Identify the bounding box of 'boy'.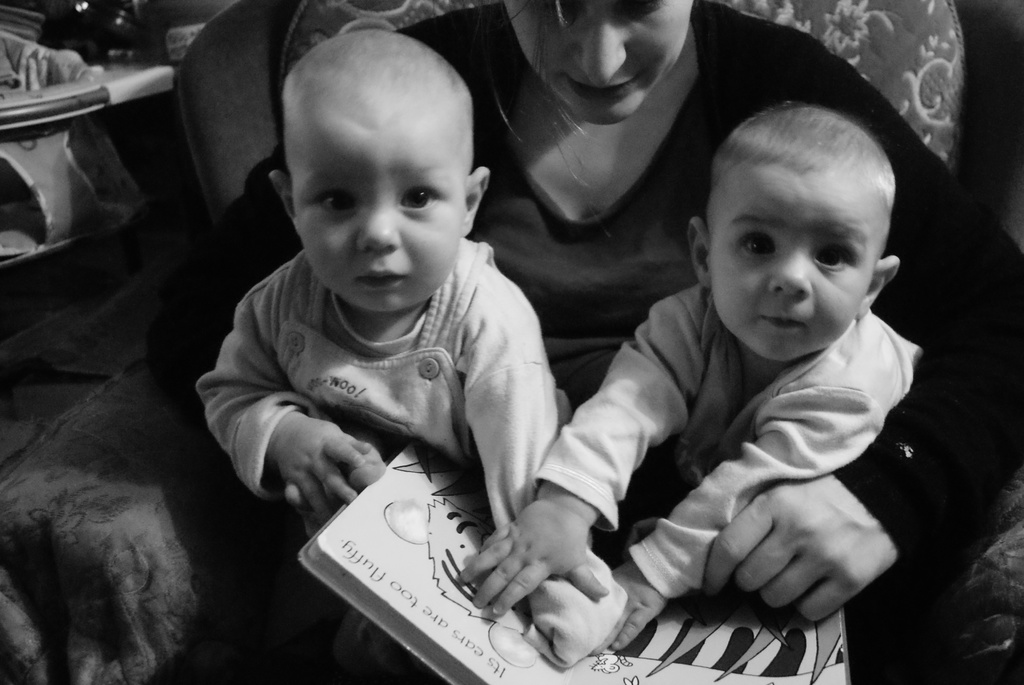
[x1=192, y1=26, x2=621, y2=665].
